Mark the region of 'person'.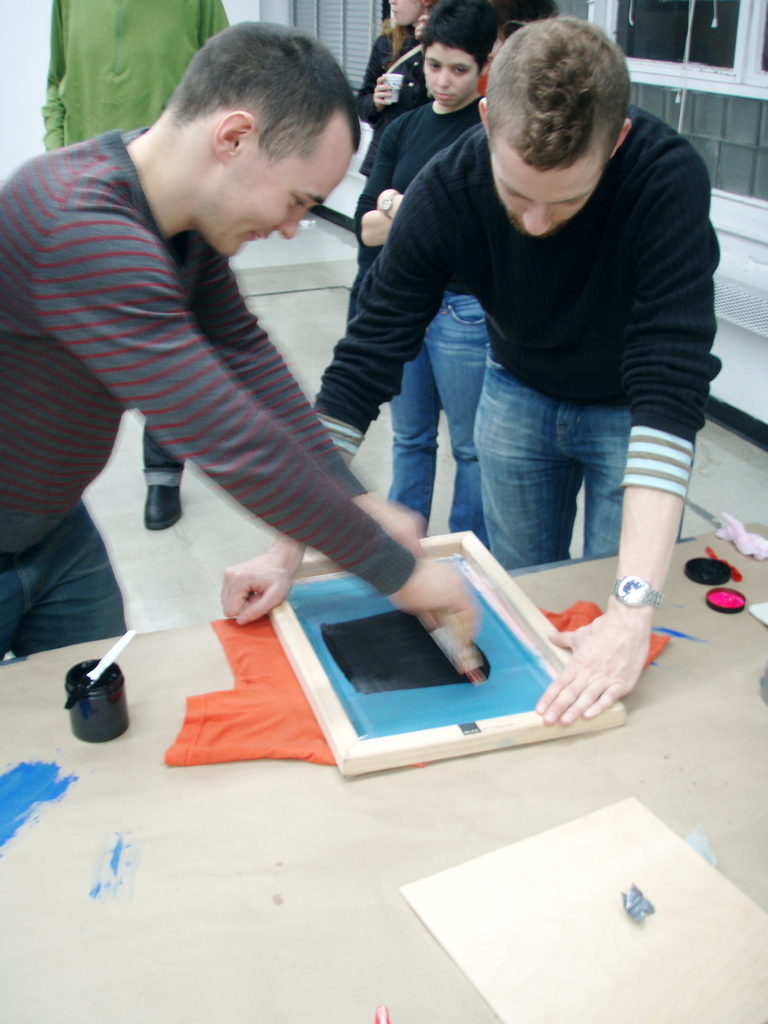
Region: bbox(277, 0, 707, 739).
